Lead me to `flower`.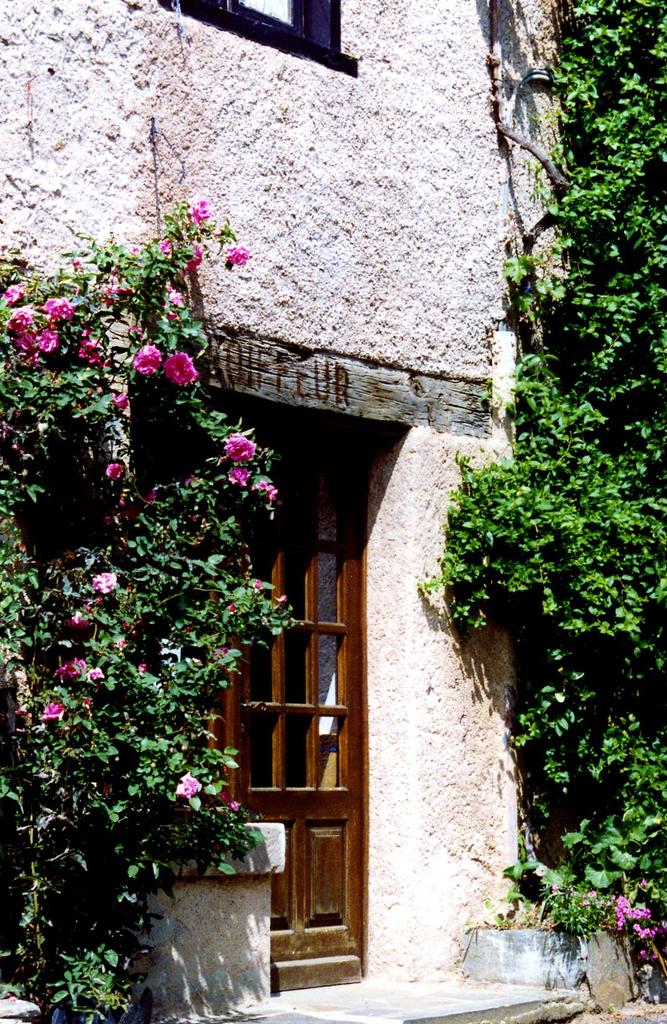
Lead to (x1=190, y1=197, x2=212, y2=221).
